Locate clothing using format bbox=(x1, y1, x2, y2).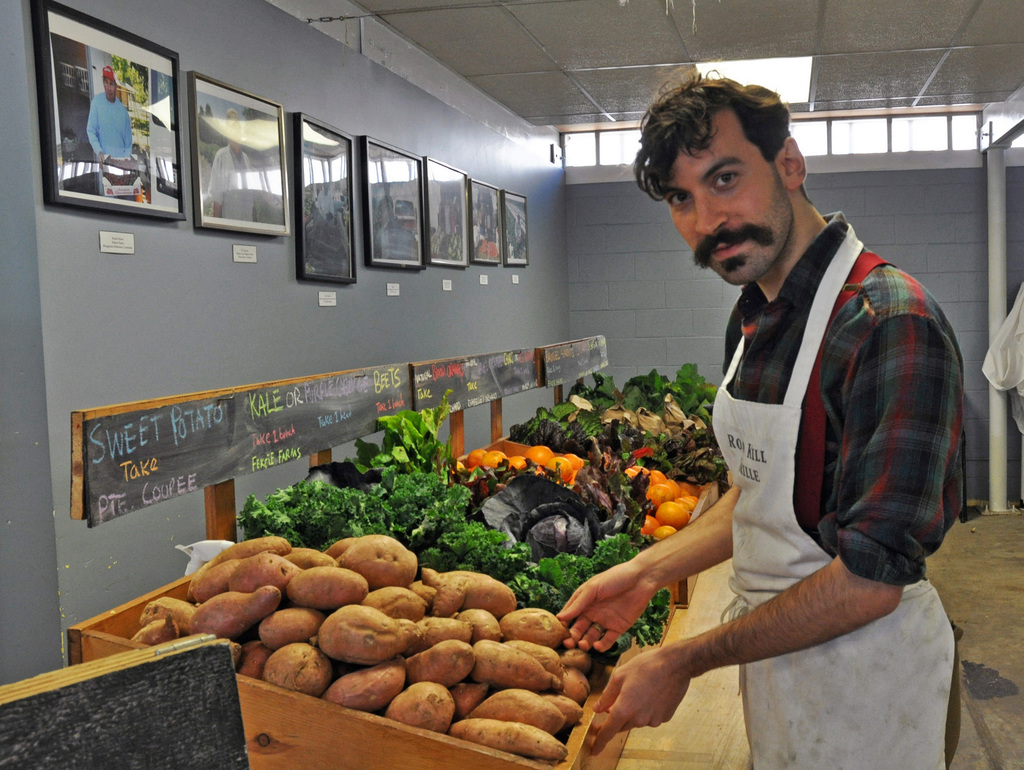
bbox=(207, 143, 264, 220).
